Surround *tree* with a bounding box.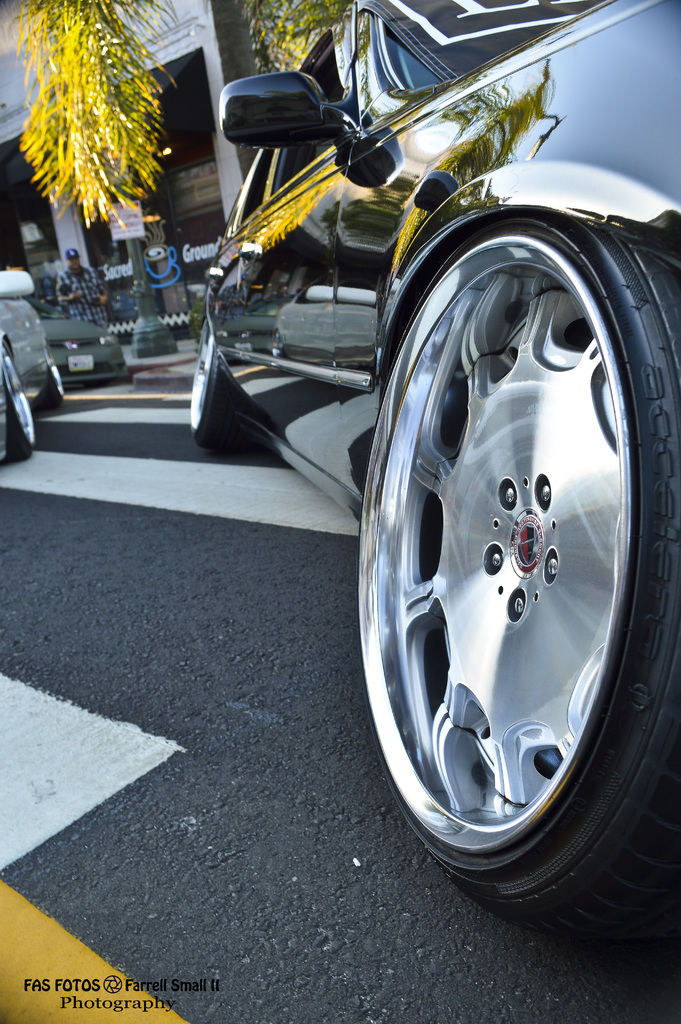
{"left": 8, "top": 0, "right": 211, "bottom": 307}.
